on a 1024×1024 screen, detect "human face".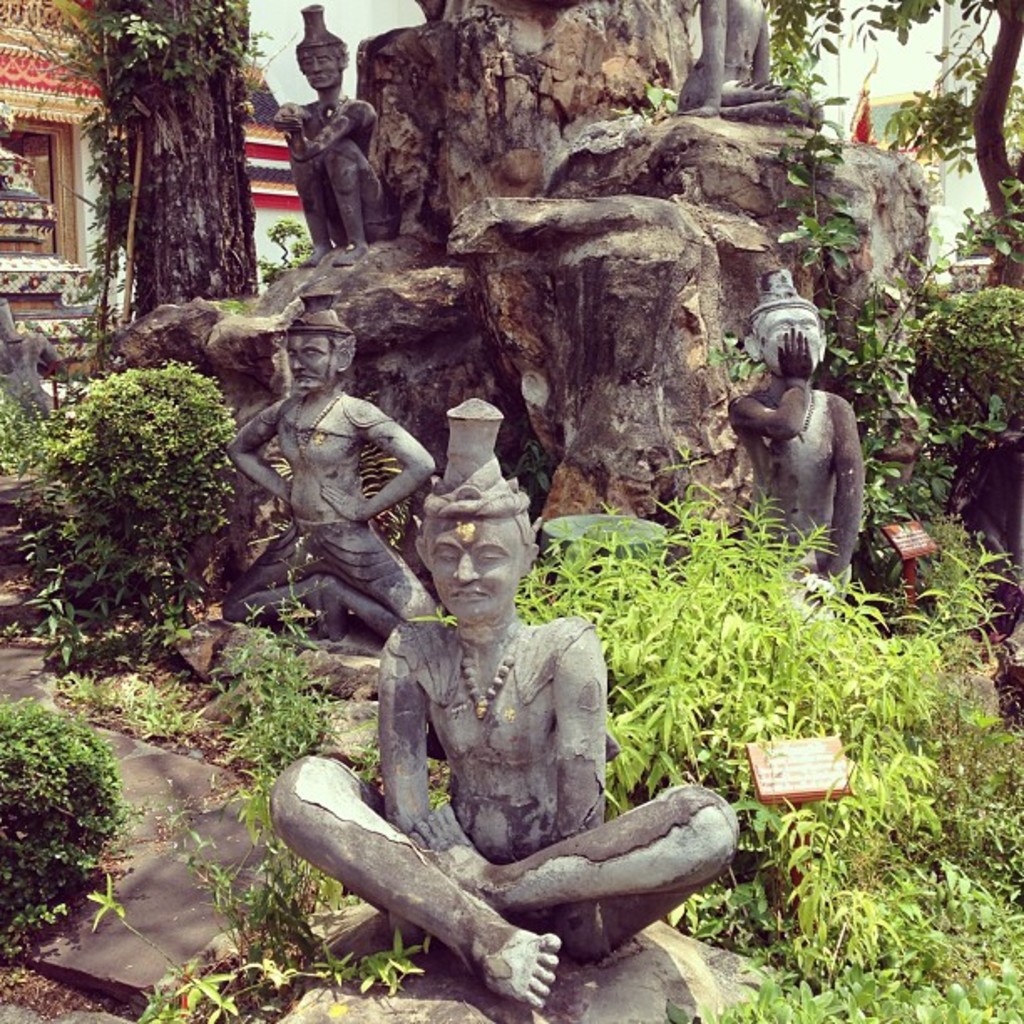
x1=427 y1=517 x2=522 y2=616.
